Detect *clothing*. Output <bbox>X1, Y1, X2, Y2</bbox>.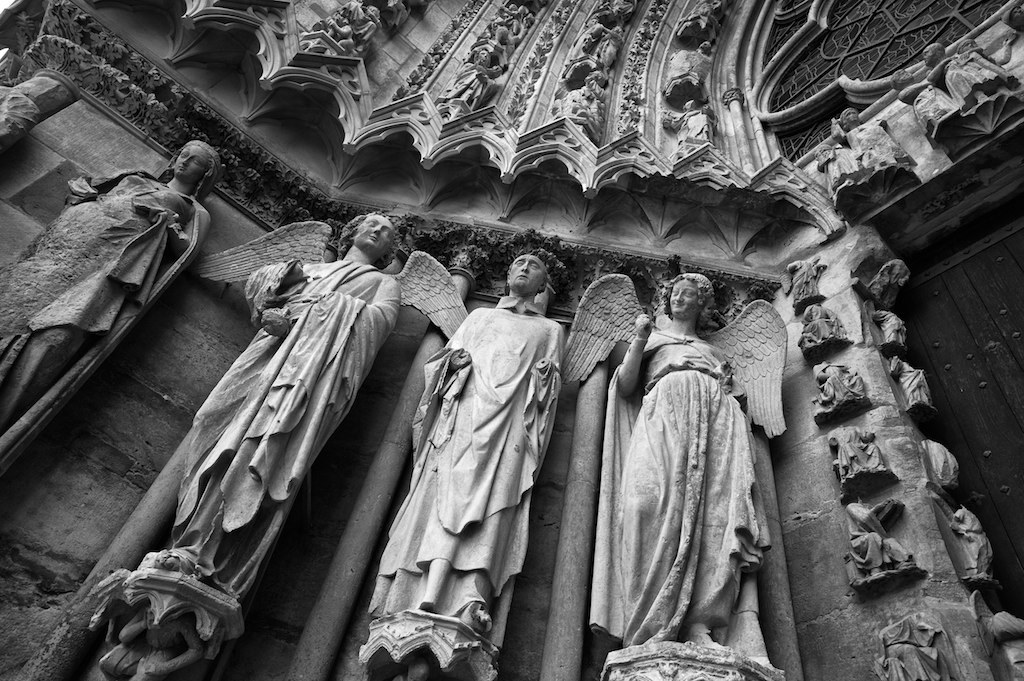
<bbox>606, 286, 789, 676</bbox>.
